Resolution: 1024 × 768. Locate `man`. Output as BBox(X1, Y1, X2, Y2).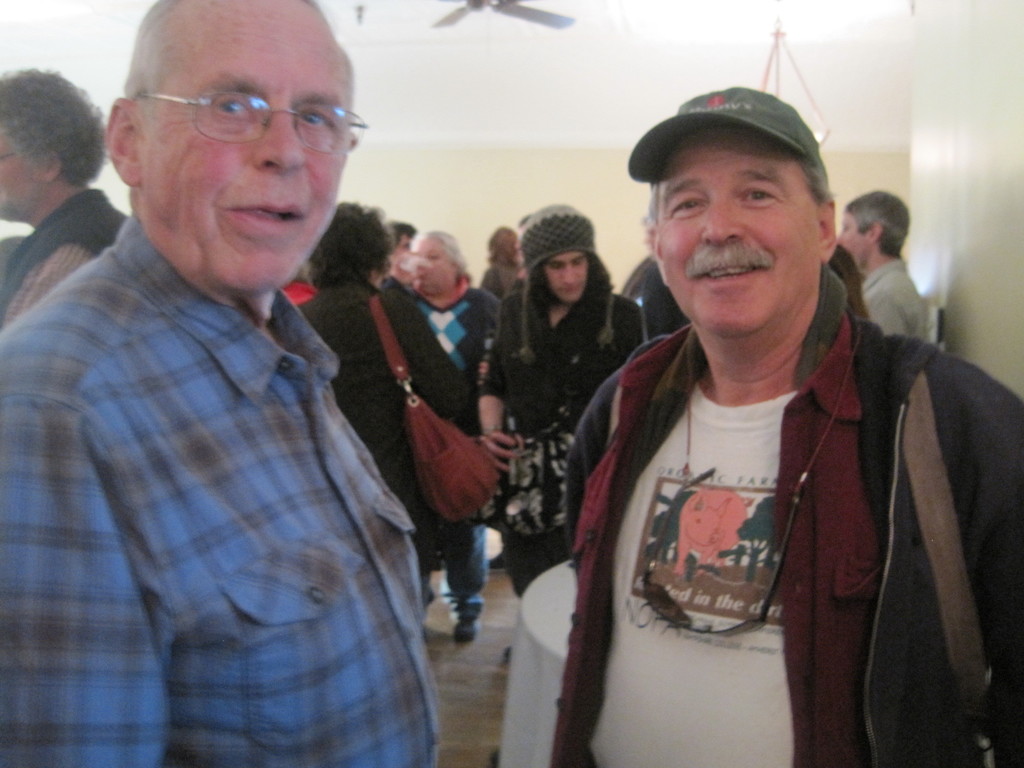
BBox(547, 83, 1023, 767).
